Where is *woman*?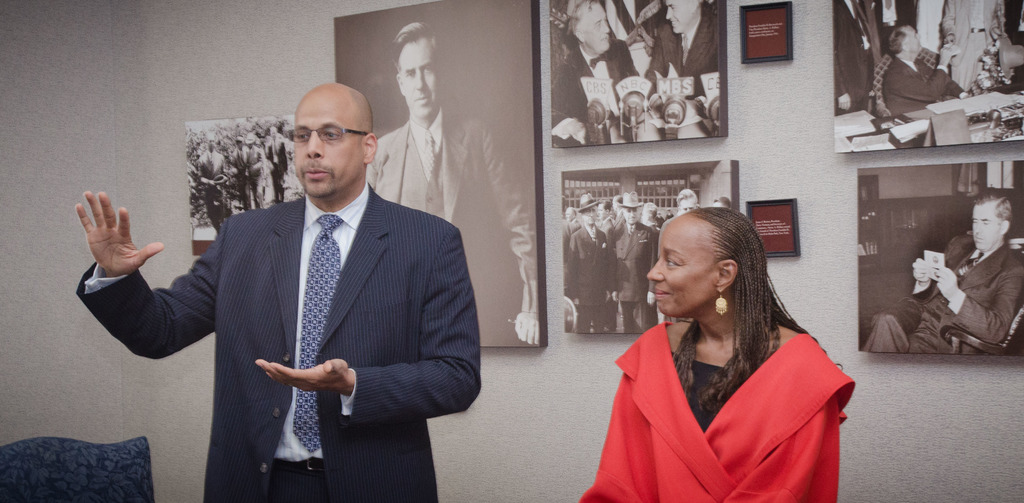
593/208/856/499.
